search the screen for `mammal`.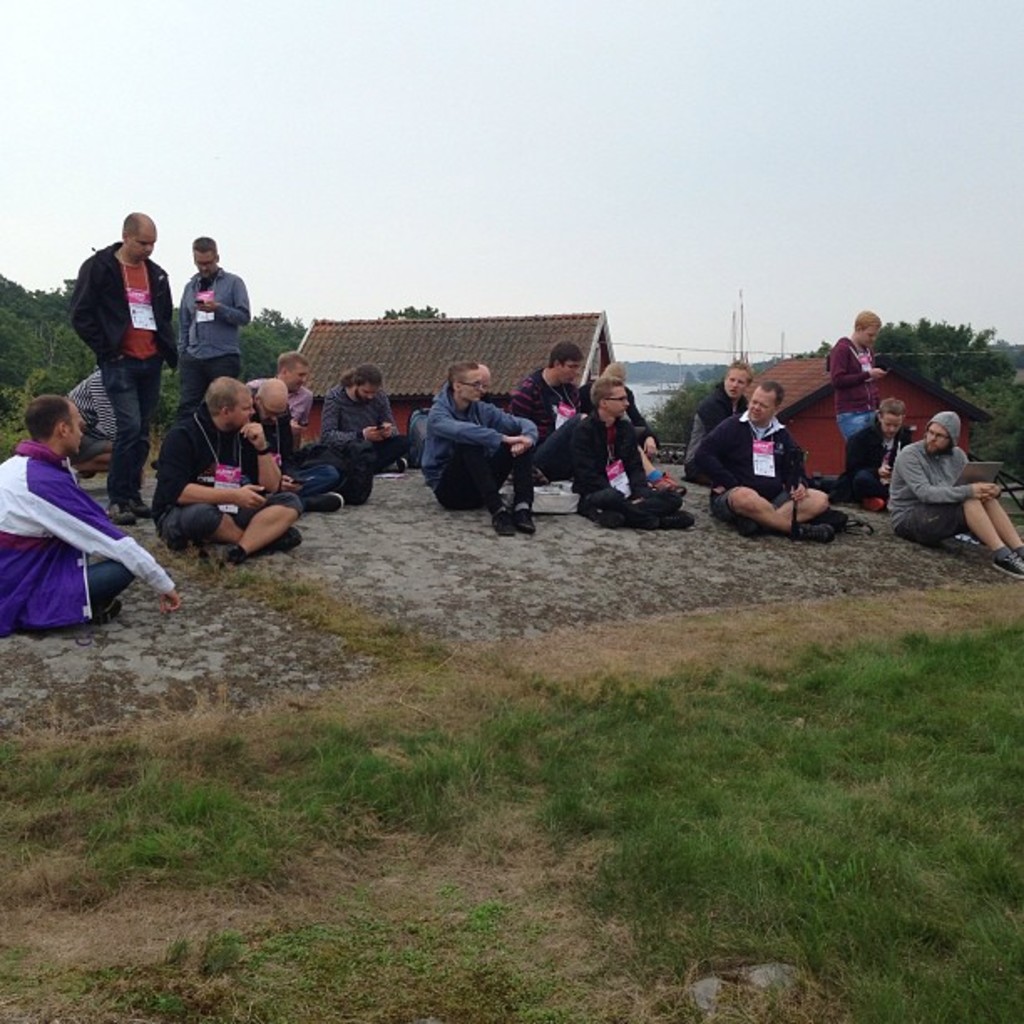
Found at <bbox>504, 343, 589, 484</bbox>.
